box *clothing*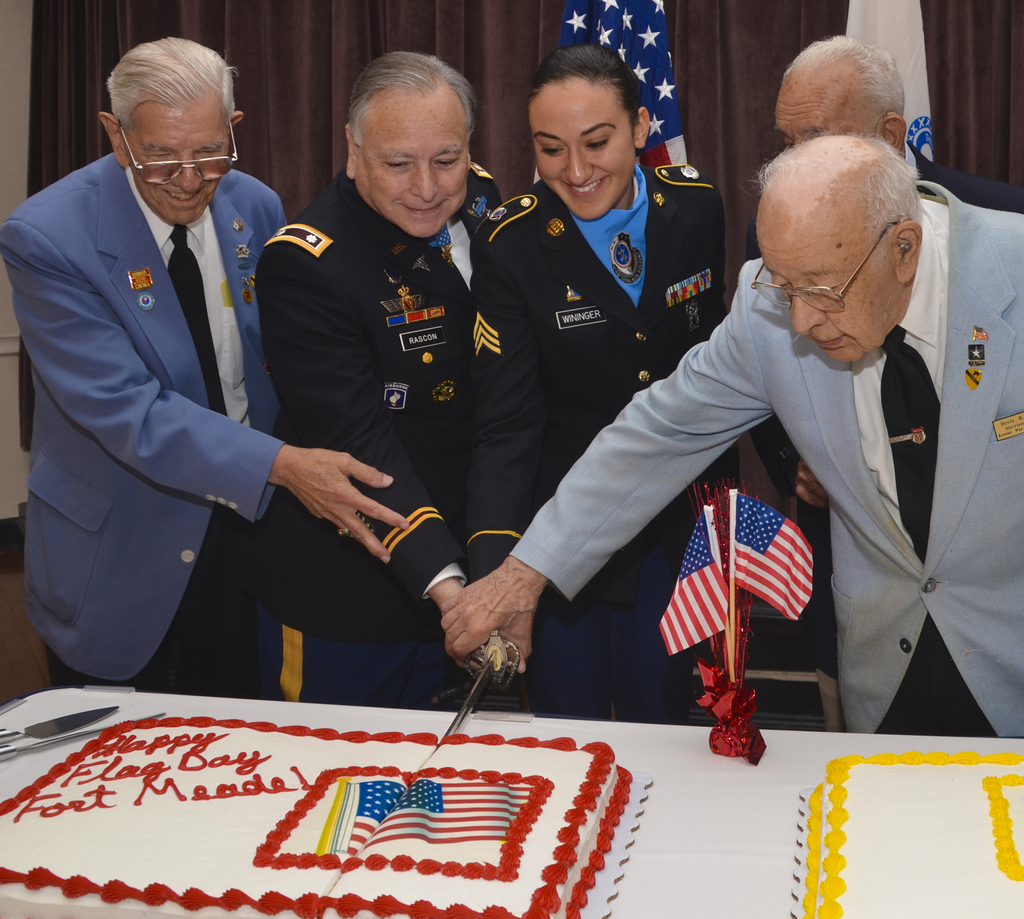
[258,159,503,705]
